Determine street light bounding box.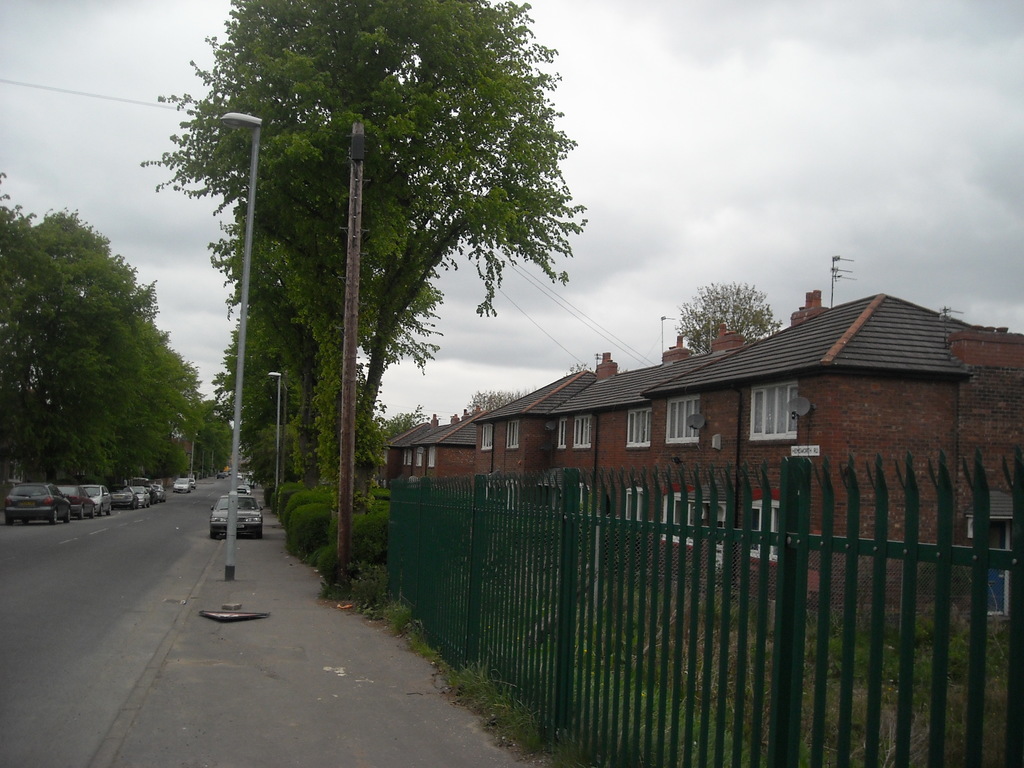
Determined: (x1=263, y1=367, x2=292, y2=503).
